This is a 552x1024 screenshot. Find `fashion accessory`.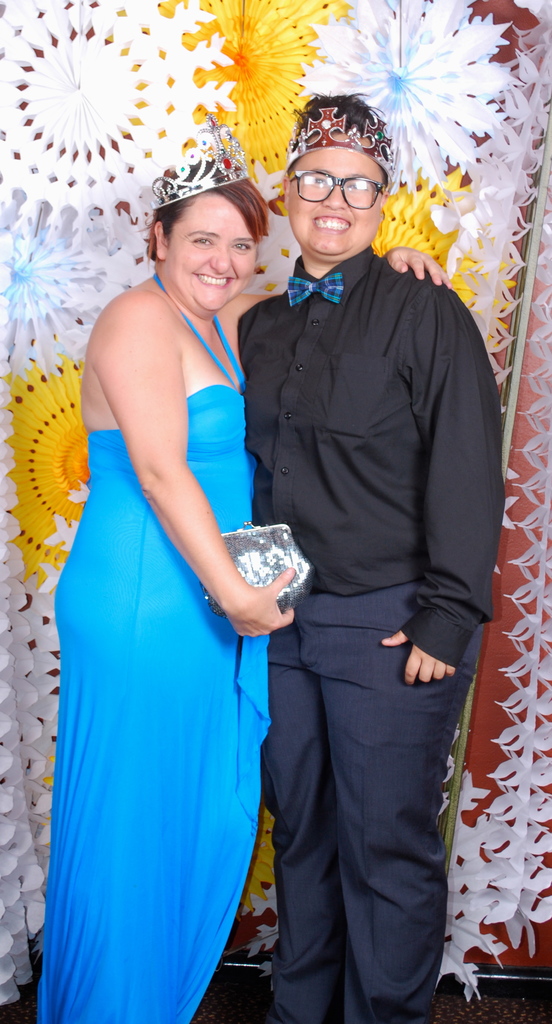
Bounding box: (x1=284, y1=104, x2=400, y2=180).
